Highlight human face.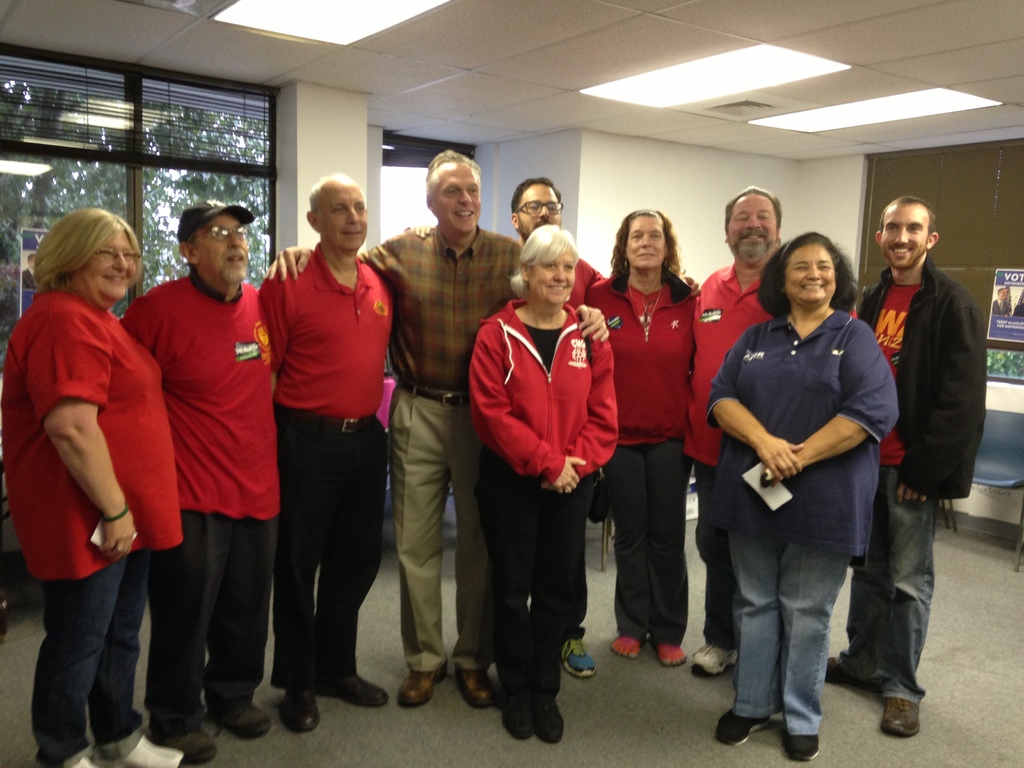
Highlighted region: (left=627, top=216, right=665, bottom=266).
